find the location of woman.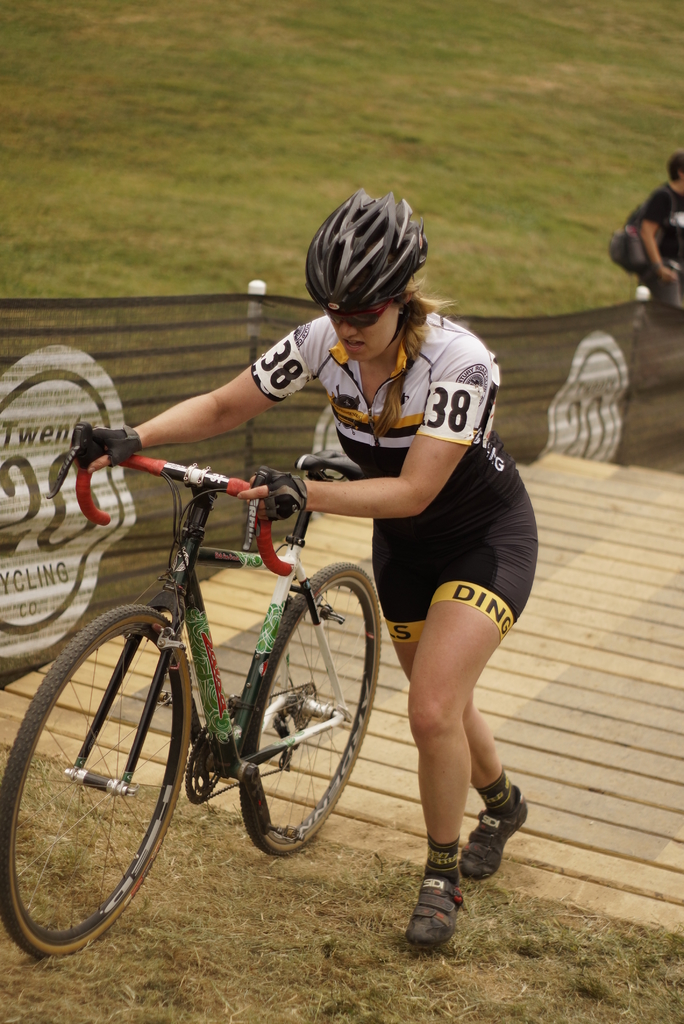
Location: rect(74, 186, 541, 948).
